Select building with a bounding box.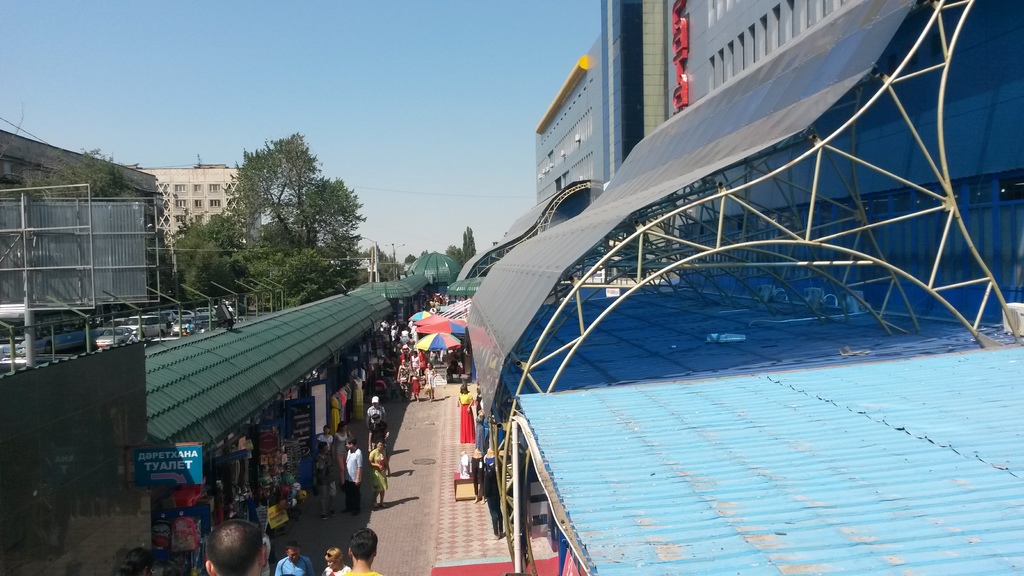
0, 132, 164, 330.
